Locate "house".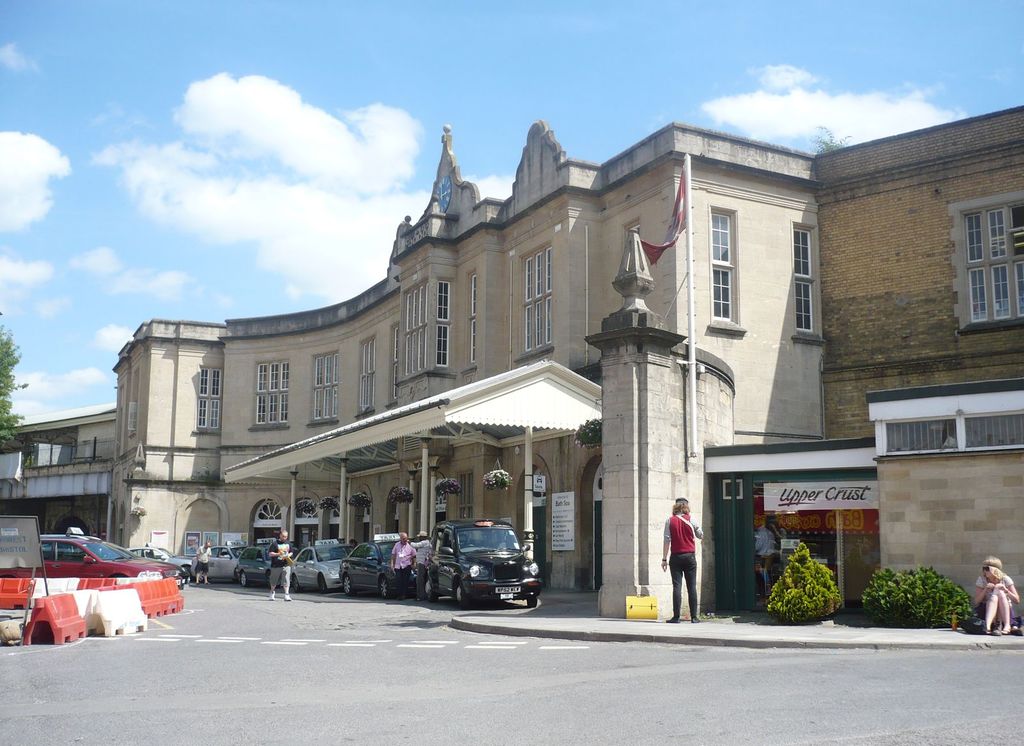
Bounding box: detection(109, 120, 816, 618).
